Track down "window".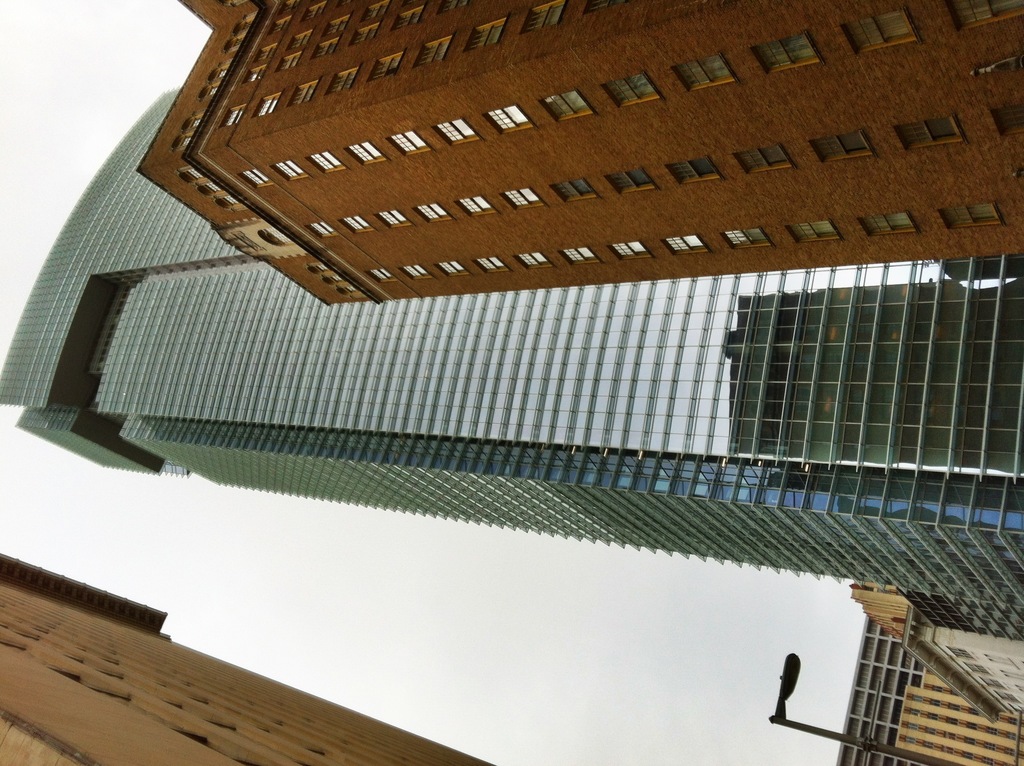
Tracked to 350,144,388,163.
